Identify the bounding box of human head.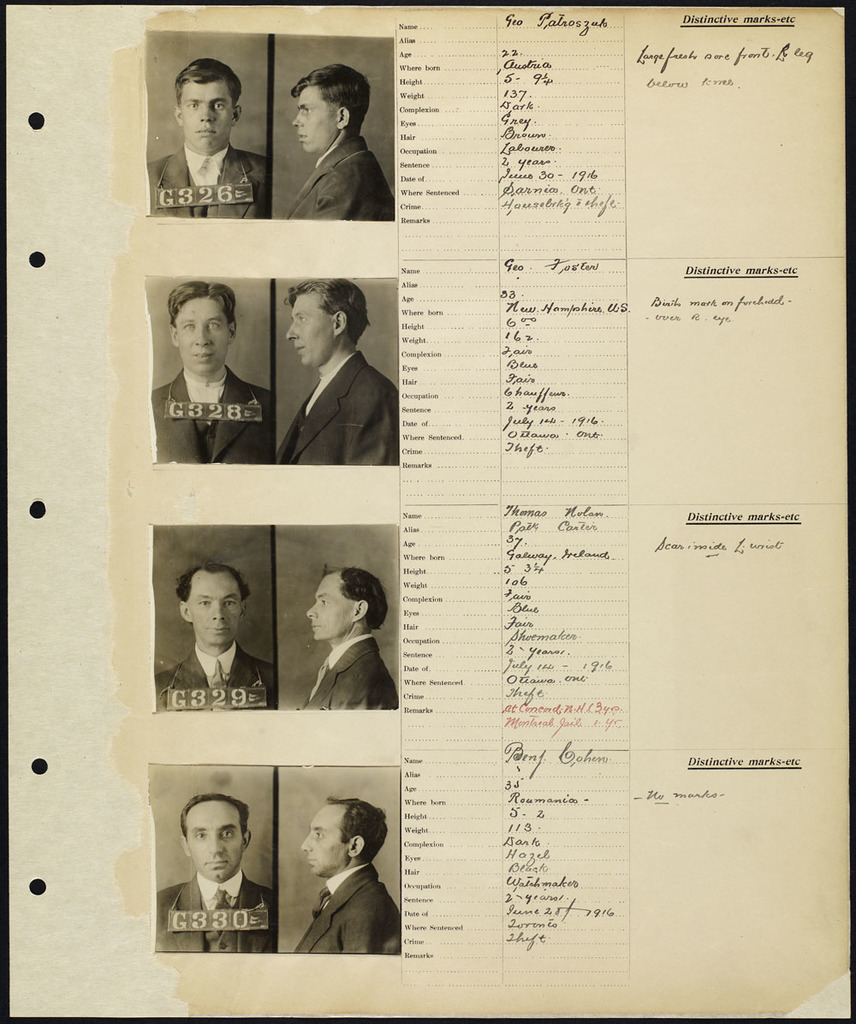
l=282, t=275, r=369, b=366.
